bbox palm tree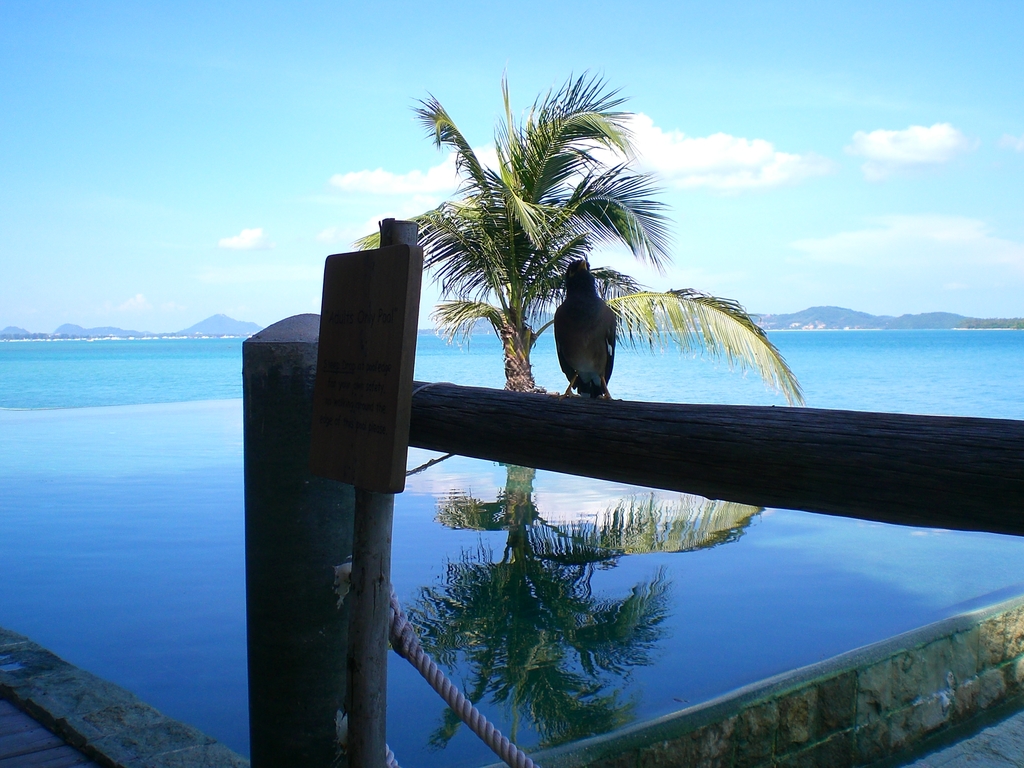
x1=350, y1=61, x2=816, y2=398
